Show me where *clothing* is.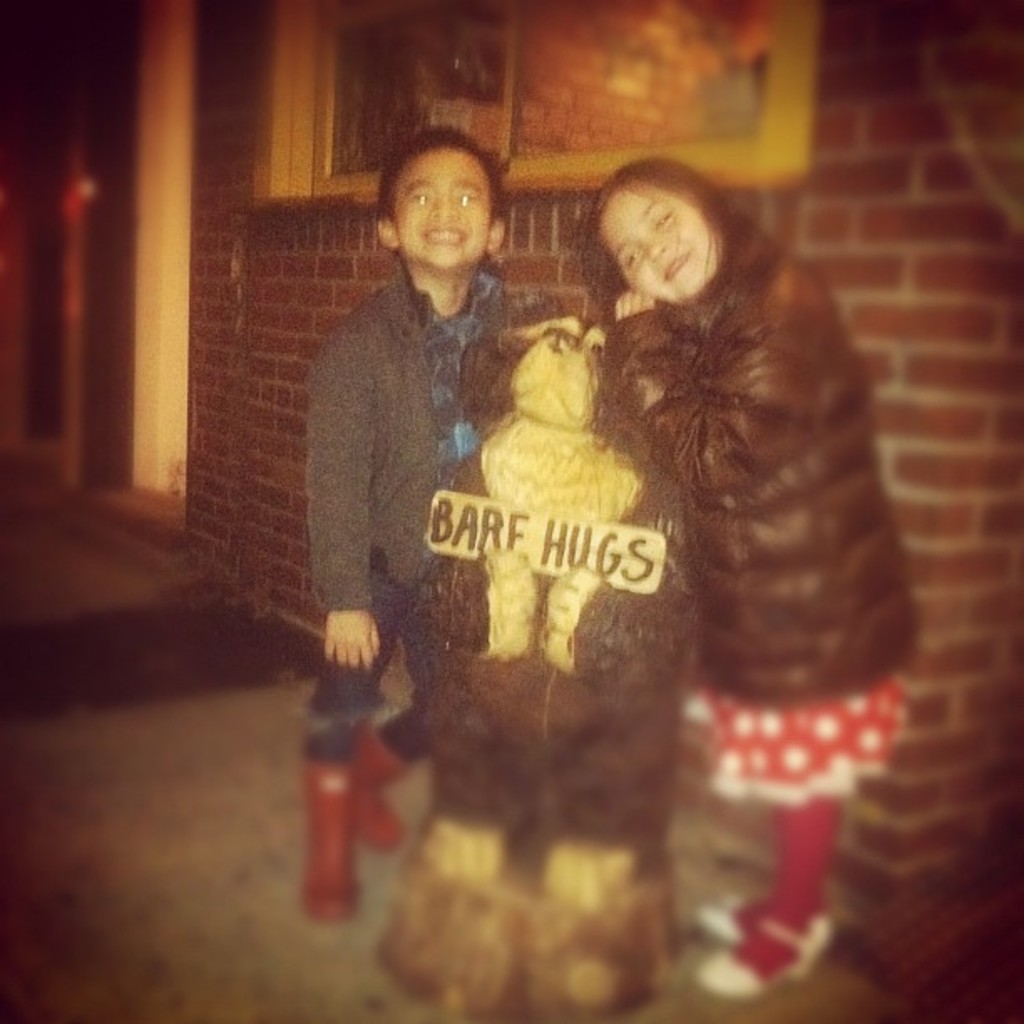
*clothing* is at [left=601, top=212, right=927, bottom=817].
